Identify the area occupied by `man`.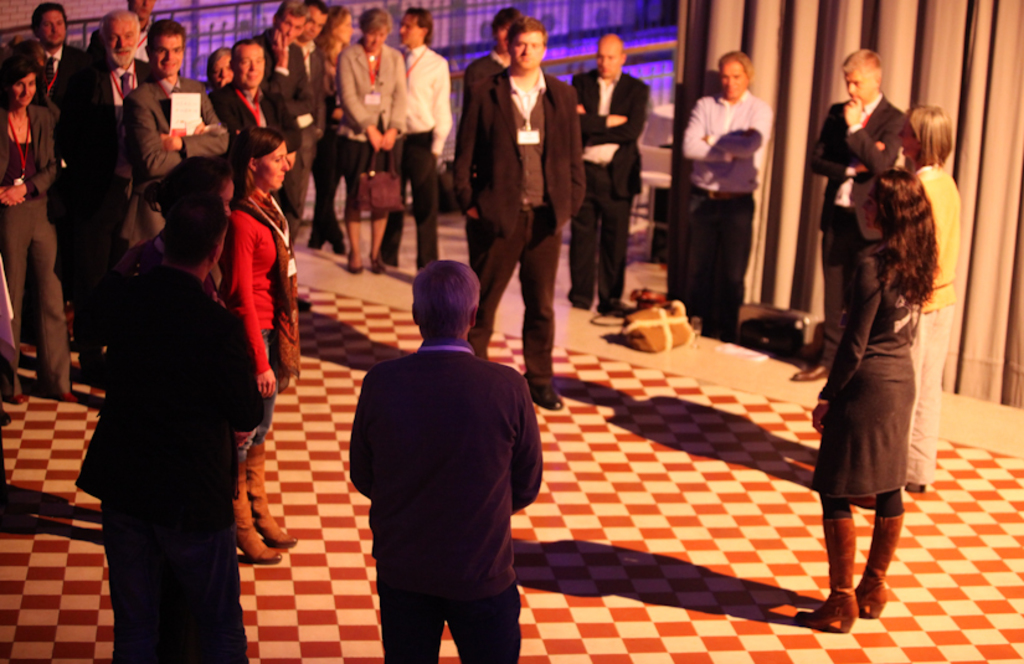
Area: (123, 22, 232, 243).
